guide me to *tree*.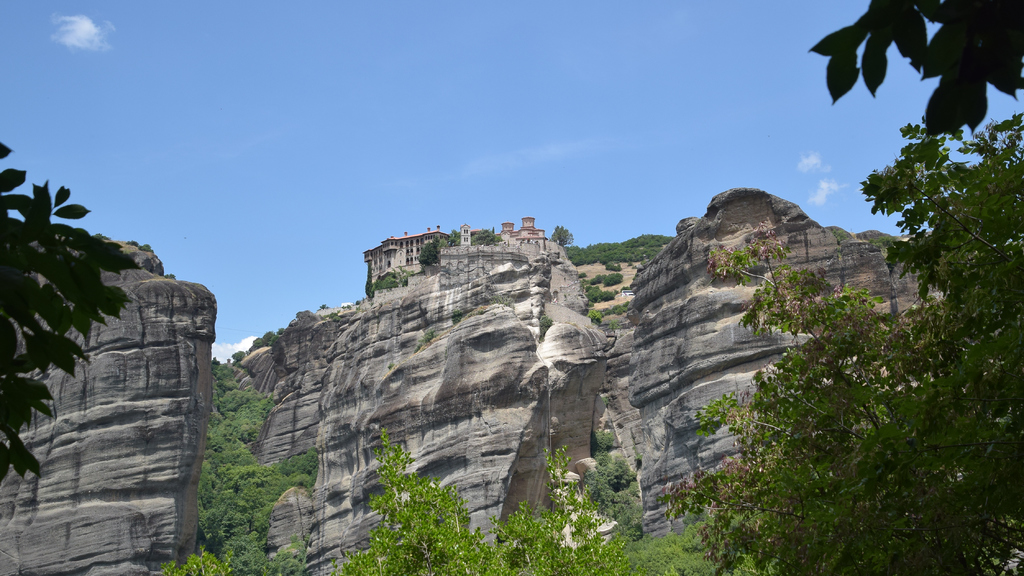
Guidance: rect(346, 439, 491, 575).
